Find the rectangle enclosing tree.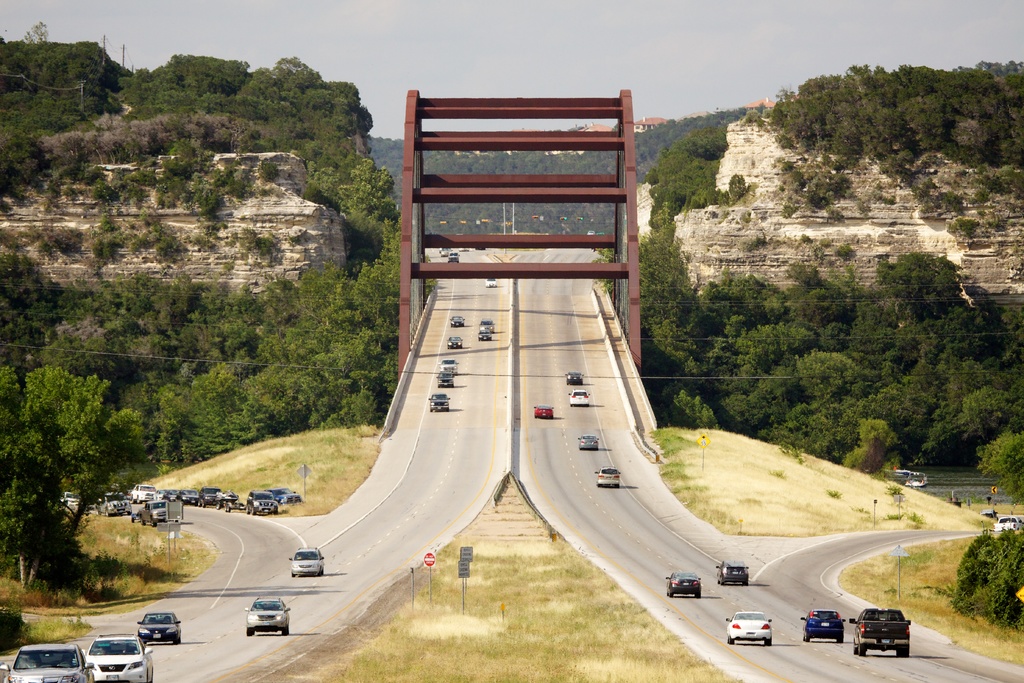
bbox(54, 268, 191, 389).
